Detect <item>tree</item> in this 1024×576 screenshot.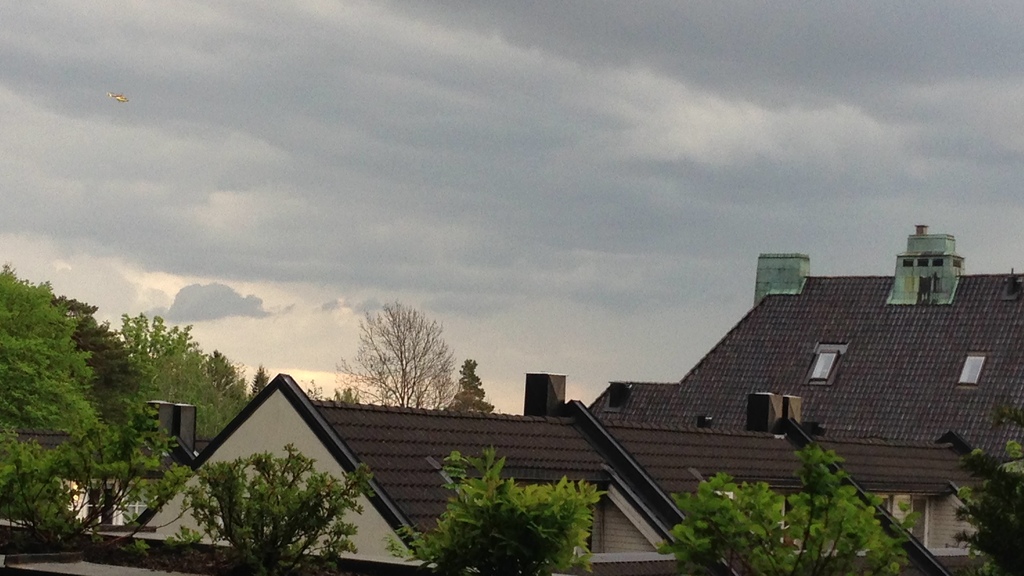
Detection: box(942, 397, 1012, 575).
